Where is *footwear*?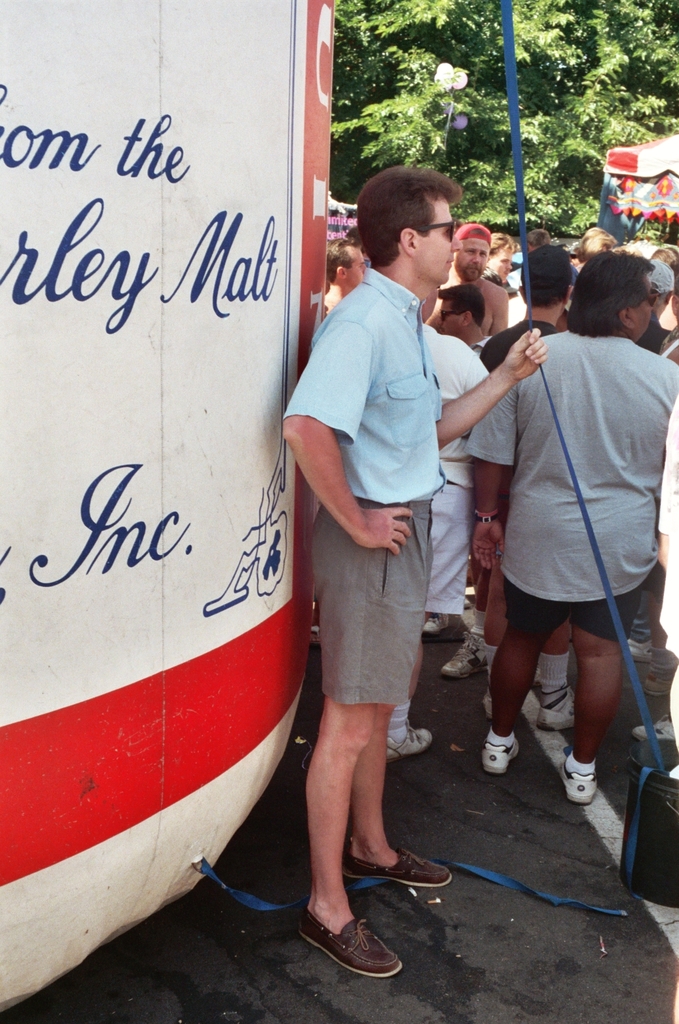
(left=644, top=665, right=677, bottom=698).
